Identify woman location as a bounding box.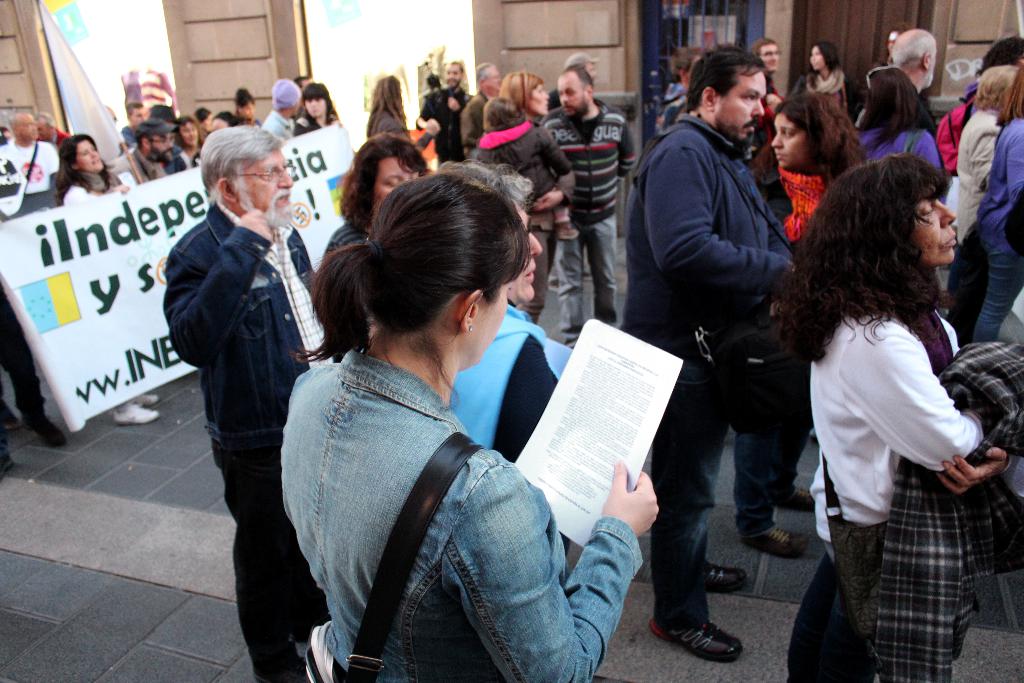
[left=323, top=126, right=430, bottom=259].
